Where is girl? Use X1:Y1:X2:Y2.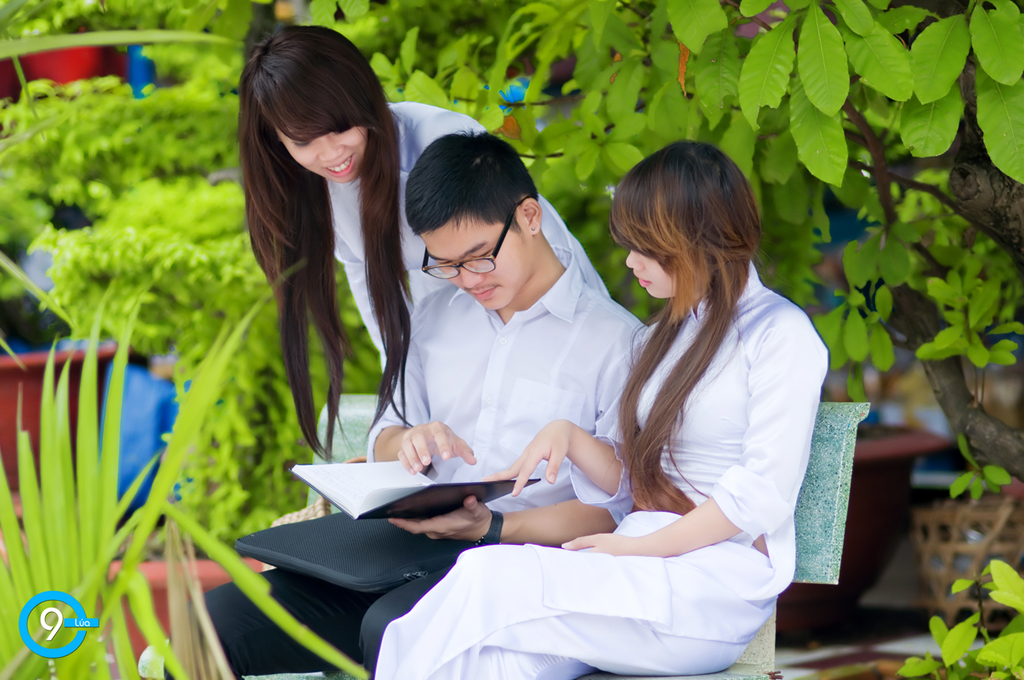
237:26:608:464.
